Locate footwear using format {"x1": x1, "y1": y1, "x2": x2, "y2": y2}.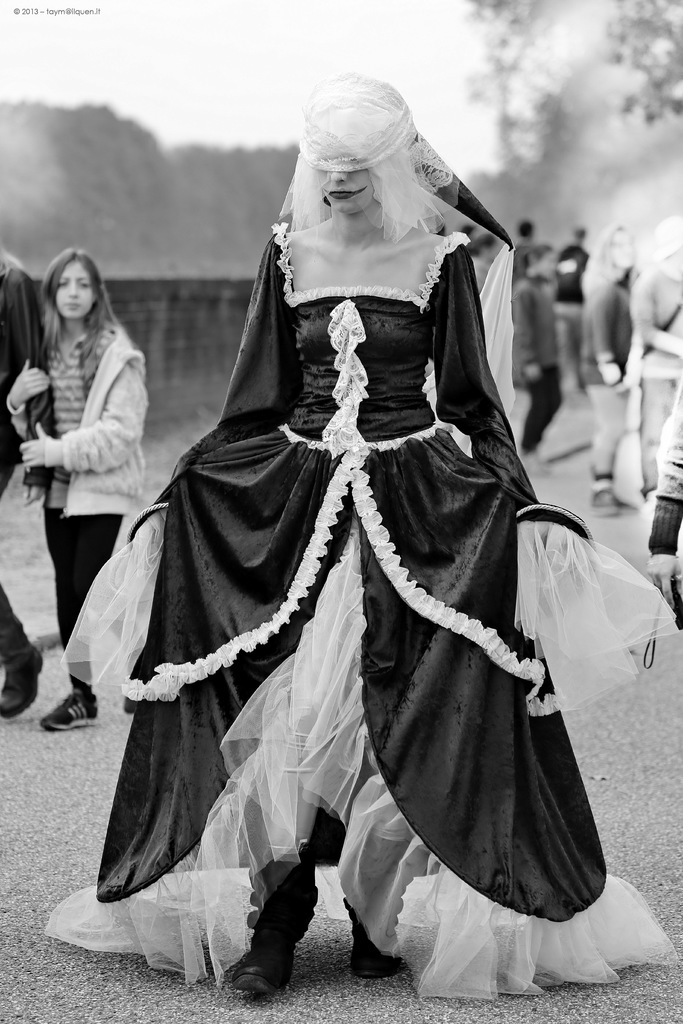
{"x1": 0, "y1": 648, "x2": 45, "y2": 726}.
